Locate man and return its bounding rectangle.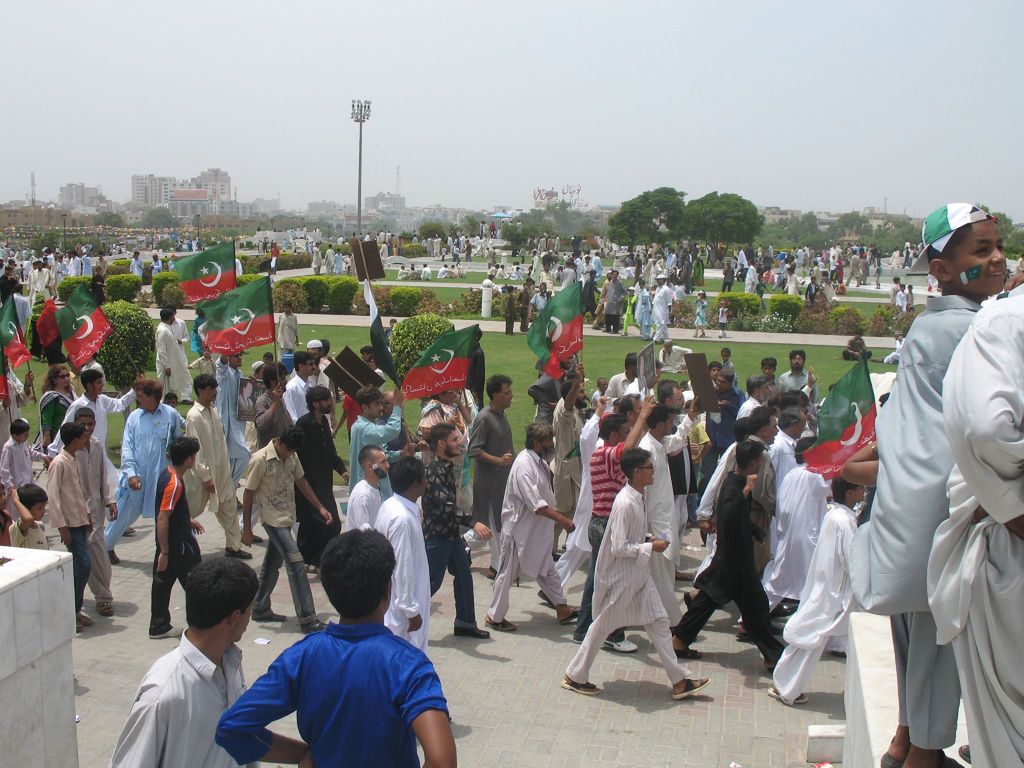
bbox(282, 353, 324, 420).
